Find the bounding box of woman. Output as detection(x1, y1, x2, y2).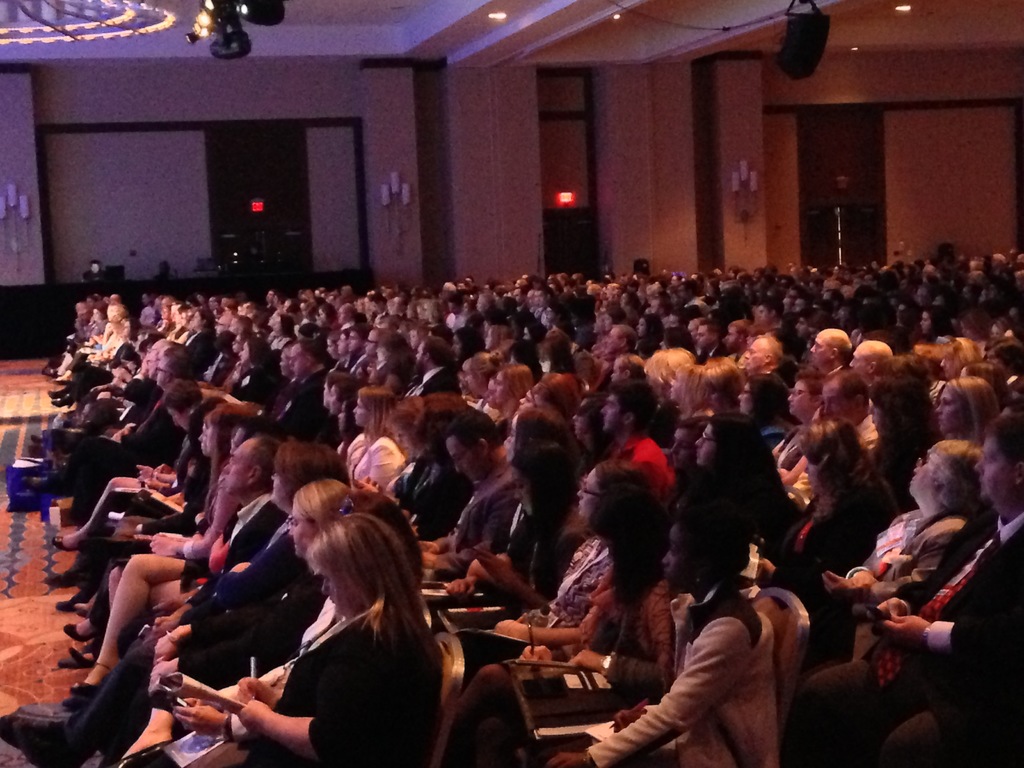
detection(0, 441, 350, 767).
